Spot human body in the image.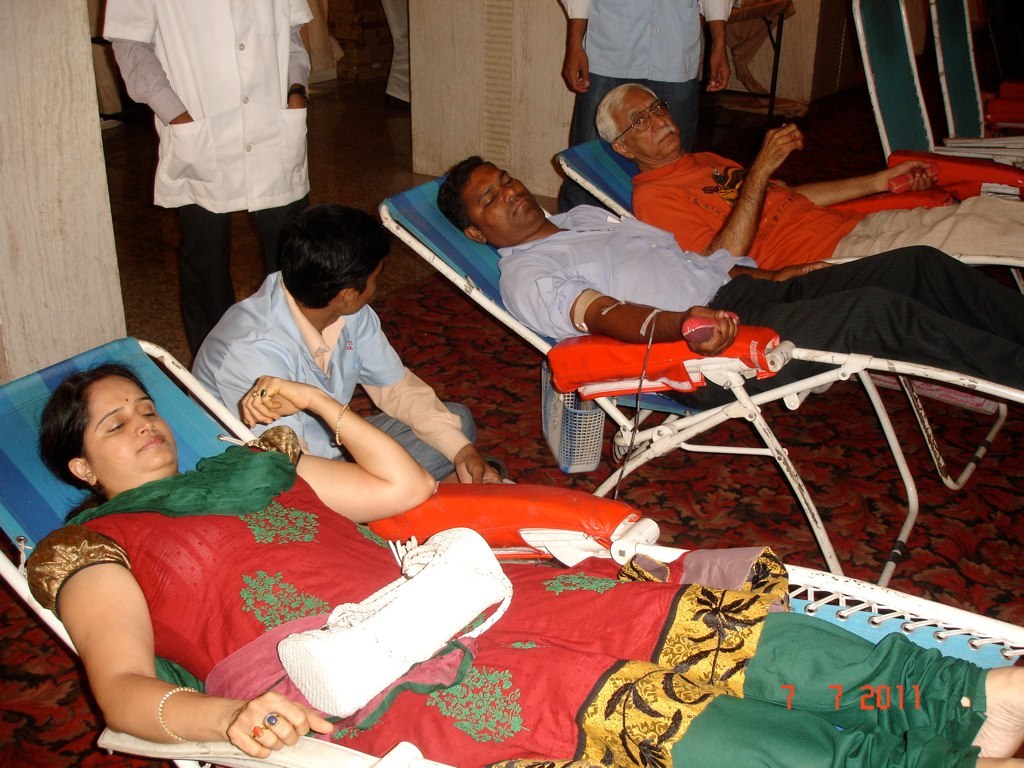
human body found at box=[439, 147, 1023, 418].
